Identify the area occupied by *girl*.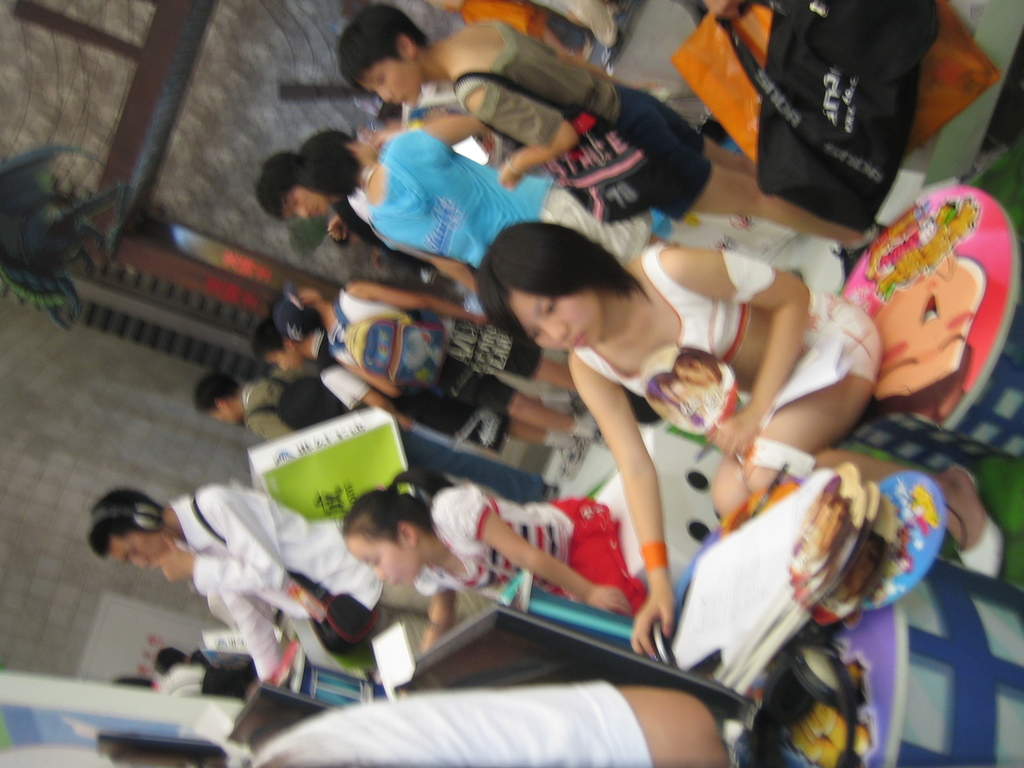
Area: x1=329 y1=465 x2=657 y2=648.
